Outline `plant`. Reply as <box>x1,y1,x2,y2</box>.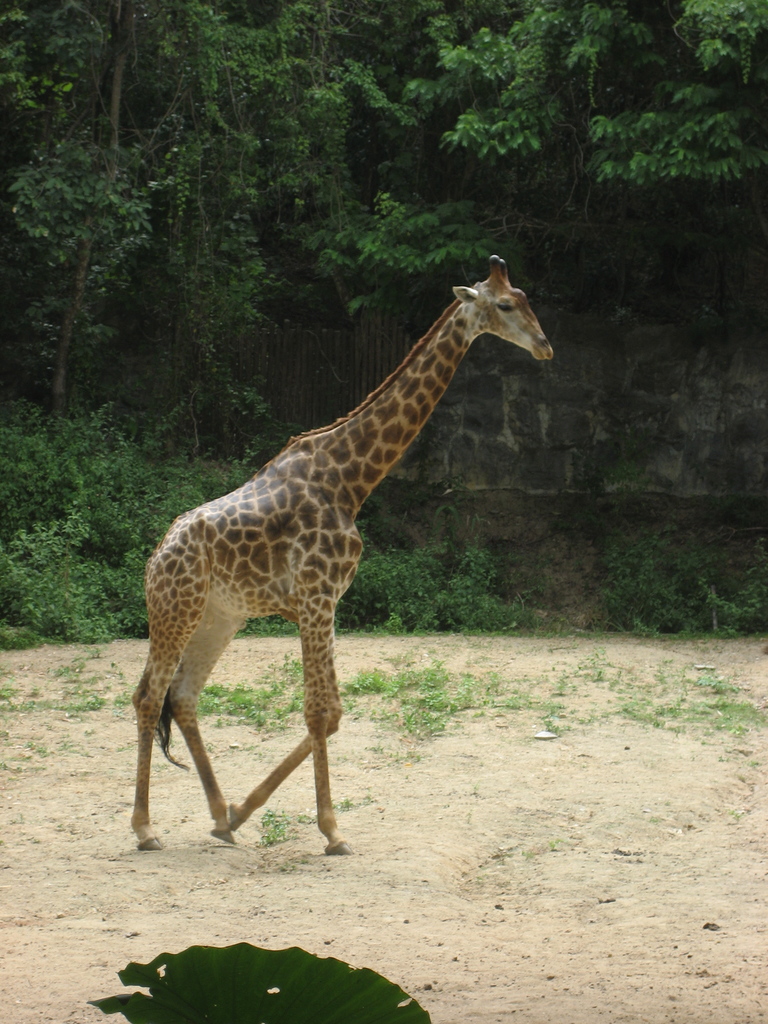
<box>468,780,483,800</box>.
